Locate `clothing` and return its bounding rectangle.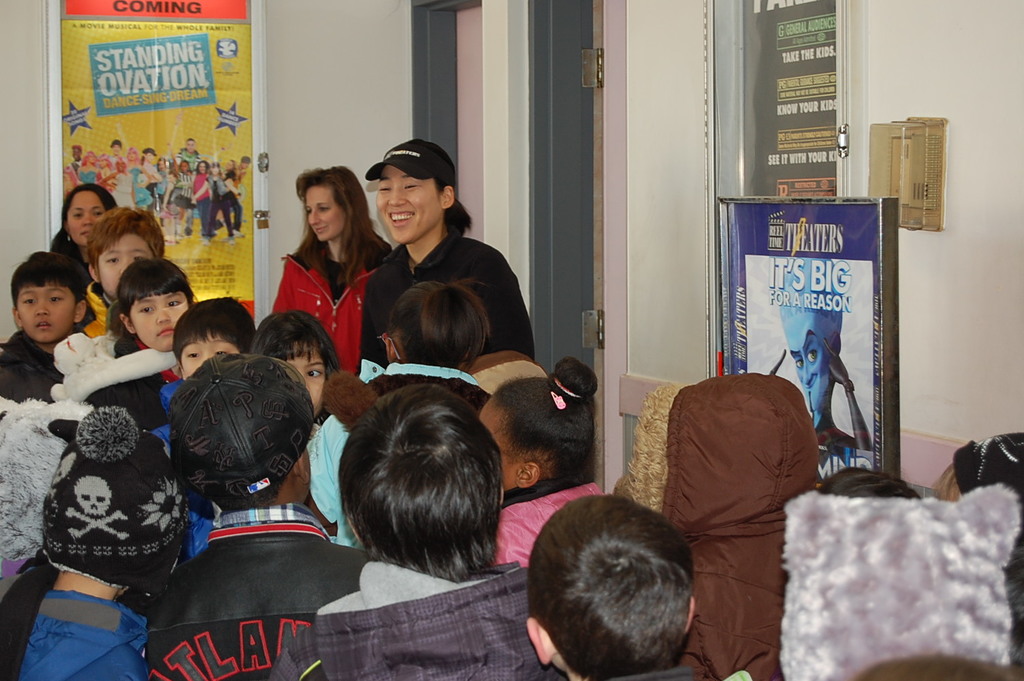
detection(274, 234, 385, 372).
